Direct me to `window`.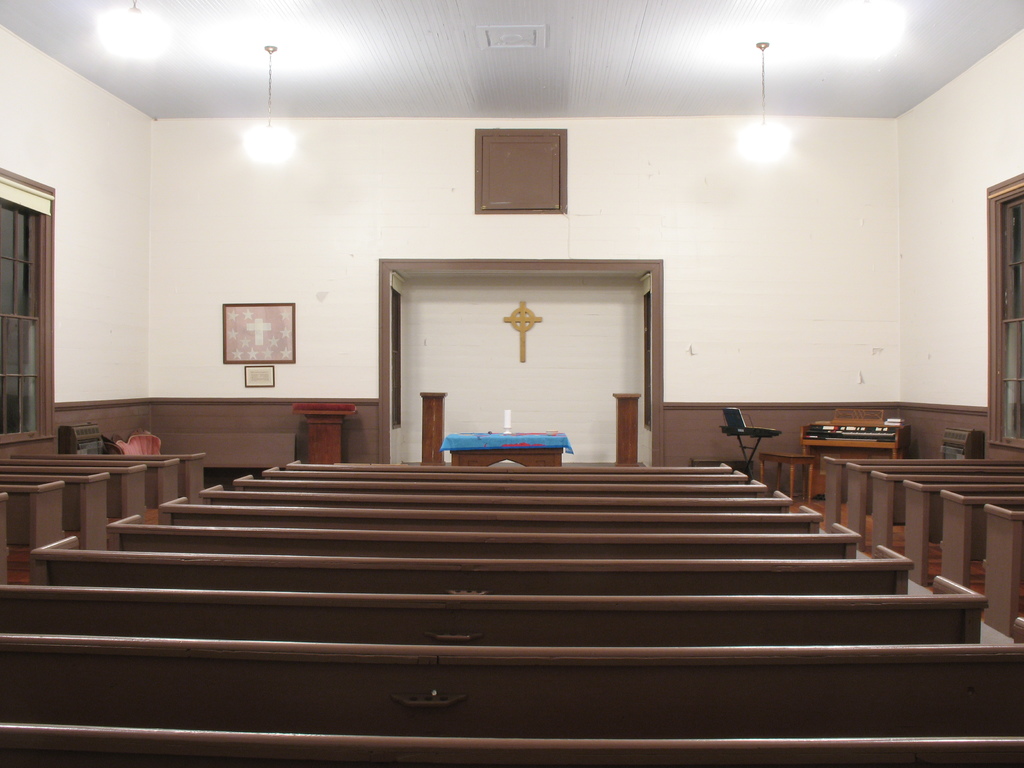
Direction: 989, 177, 1023, 460.
